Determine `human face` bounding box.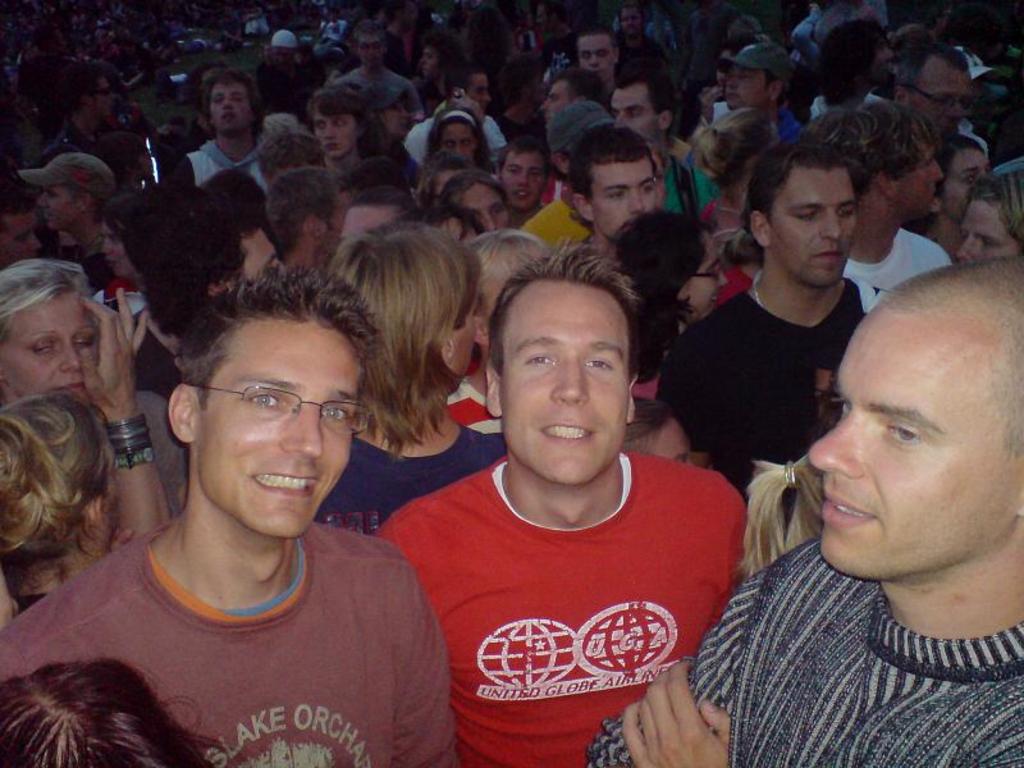
Determined: {"x1": 202, "y1": 321, "x2": 357, "y2": 534}.
